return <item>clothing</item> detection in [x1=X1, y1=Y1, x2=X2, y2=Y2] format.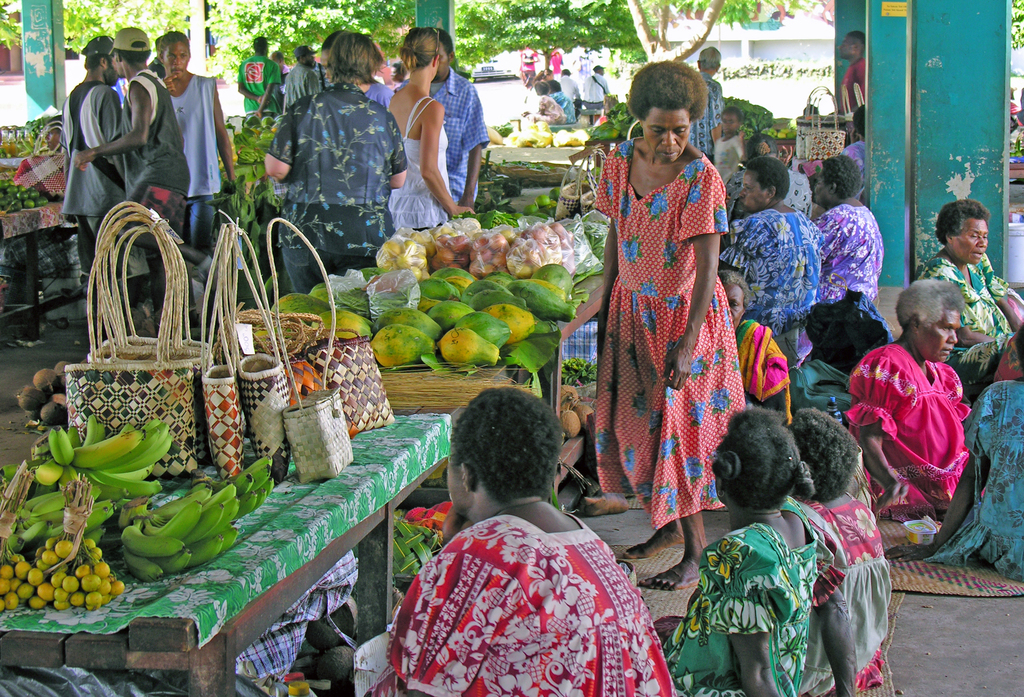
[x1=235, y1=47, x2=496, y2=295].
